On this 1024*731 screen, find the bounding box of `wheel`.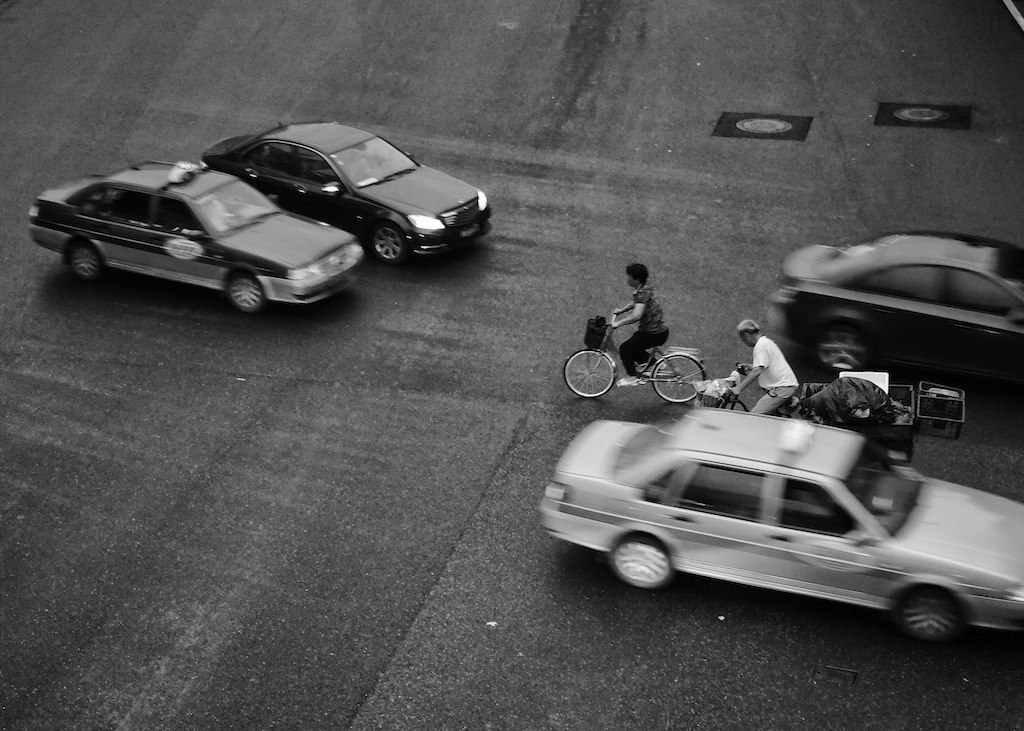
Bounding box: bbox(815, 330, 864, 371).
